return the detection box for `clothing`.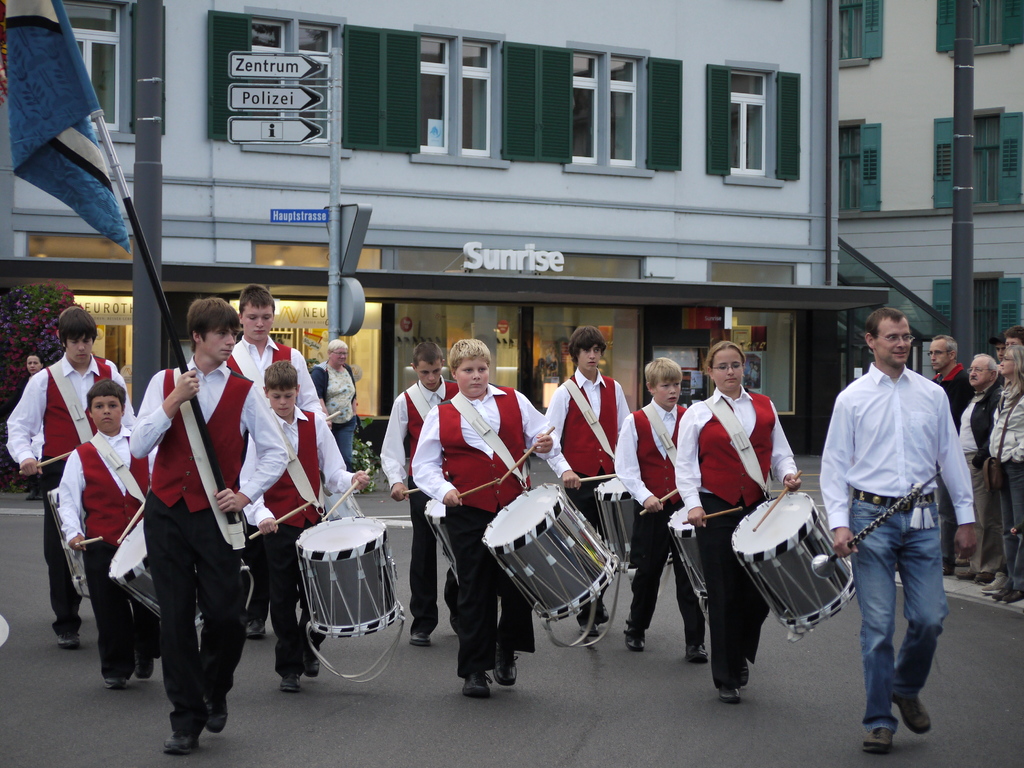
(left=224, top=335, right=326, bottom=621).
